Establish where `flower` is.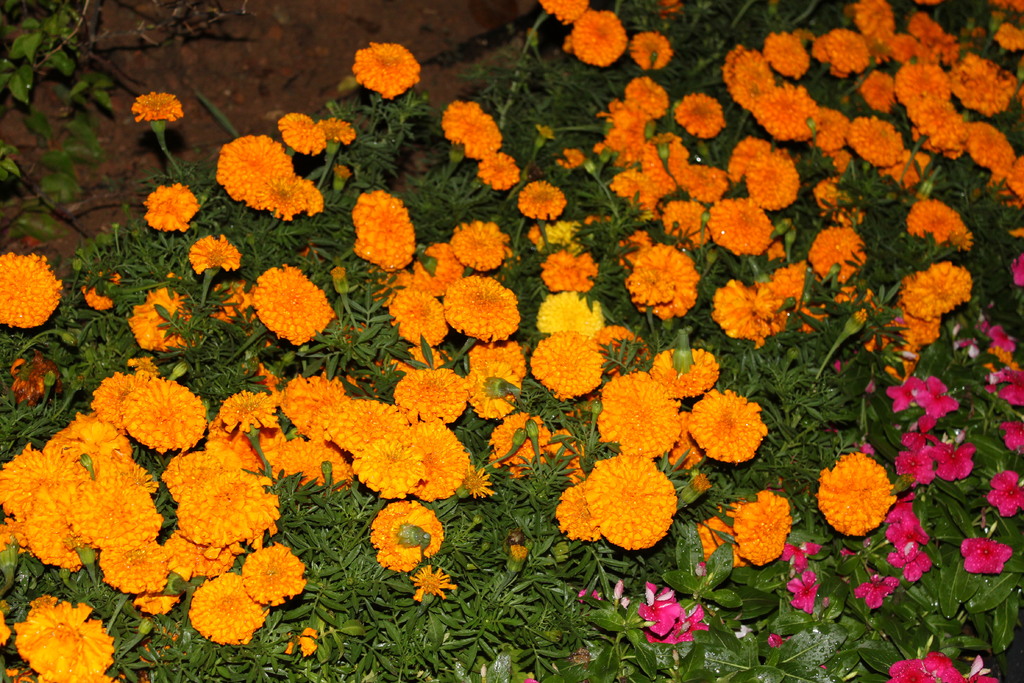
Established at box(318, 115, 358, 146).
